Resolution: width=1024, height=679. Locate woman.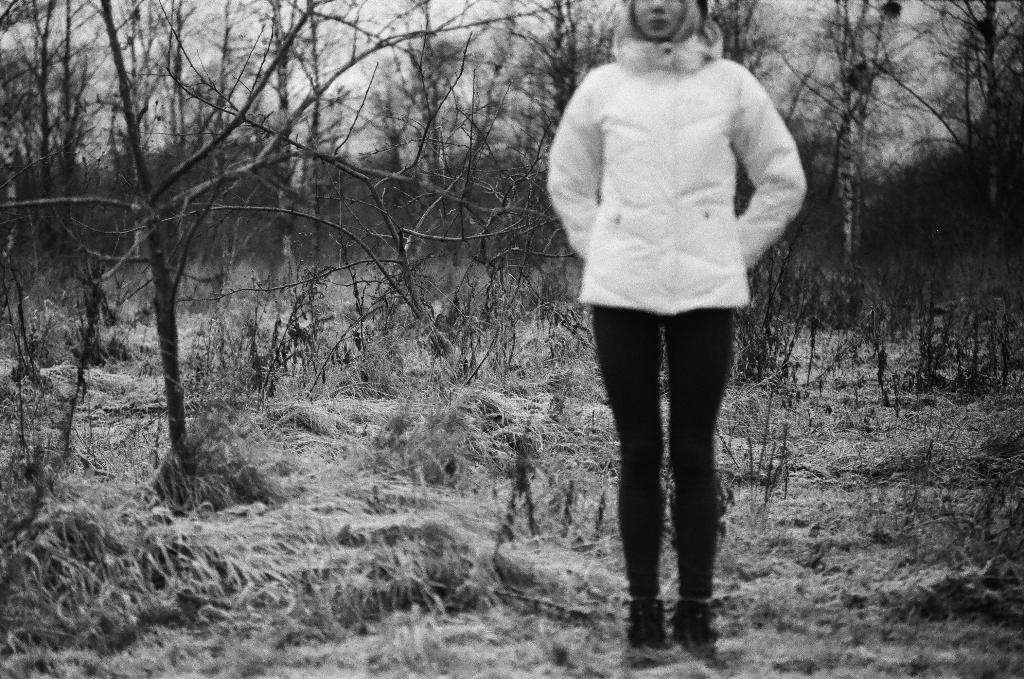
pyautogui.locateOnScreen(545, 0, 808, 642).
